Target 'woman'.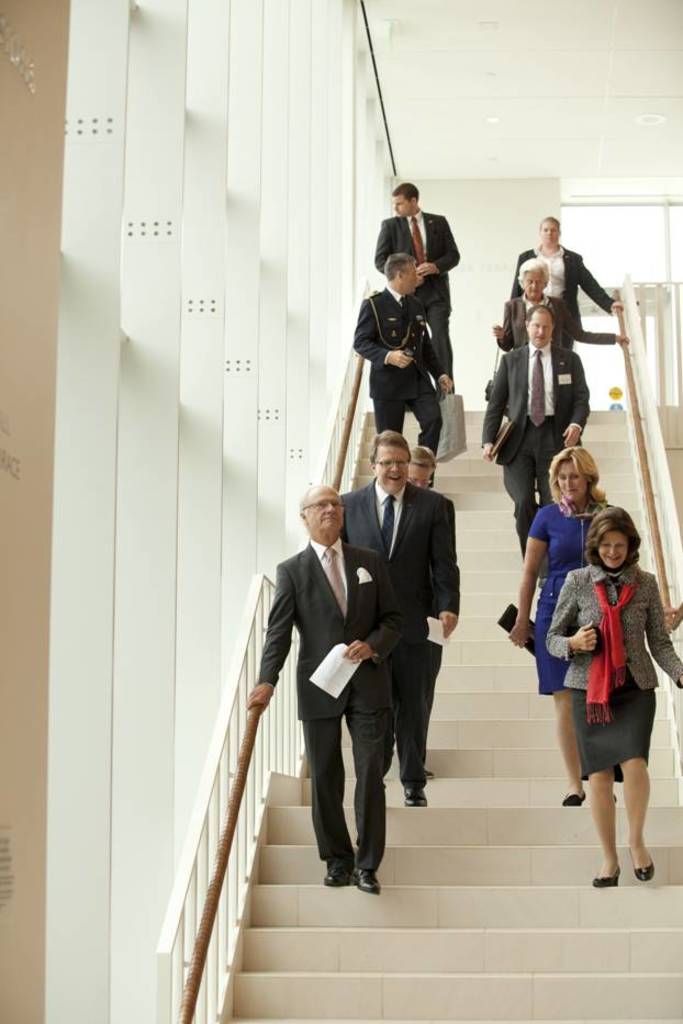
Target region: [508, 216, 635, 319].
